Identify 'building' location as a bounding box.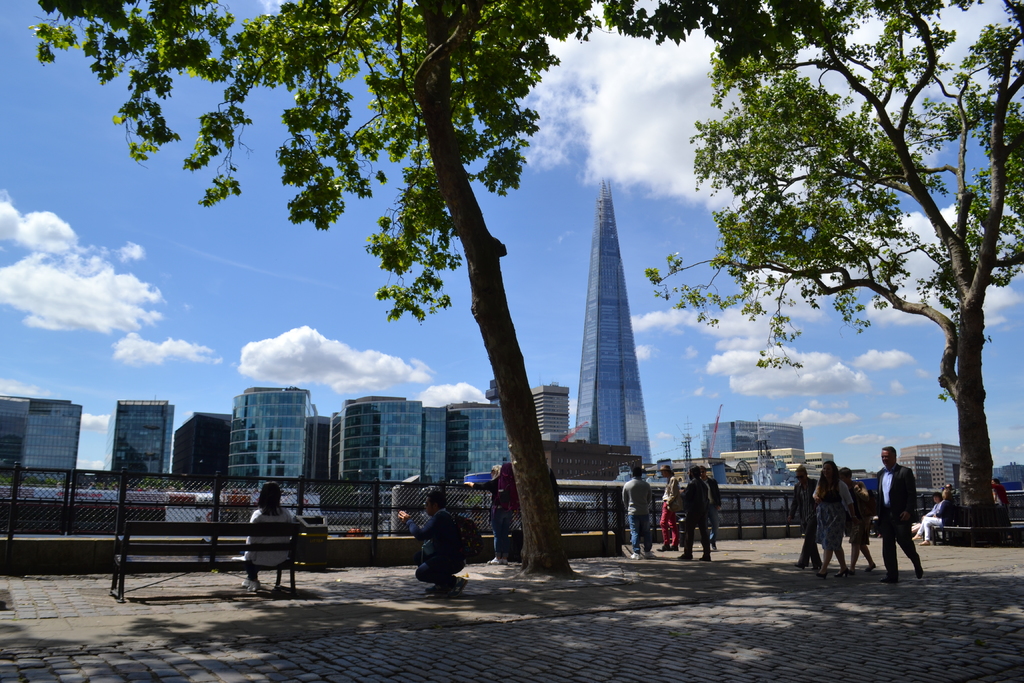
pyautogui.locateOnScreen(230, 383, 305, 479).
